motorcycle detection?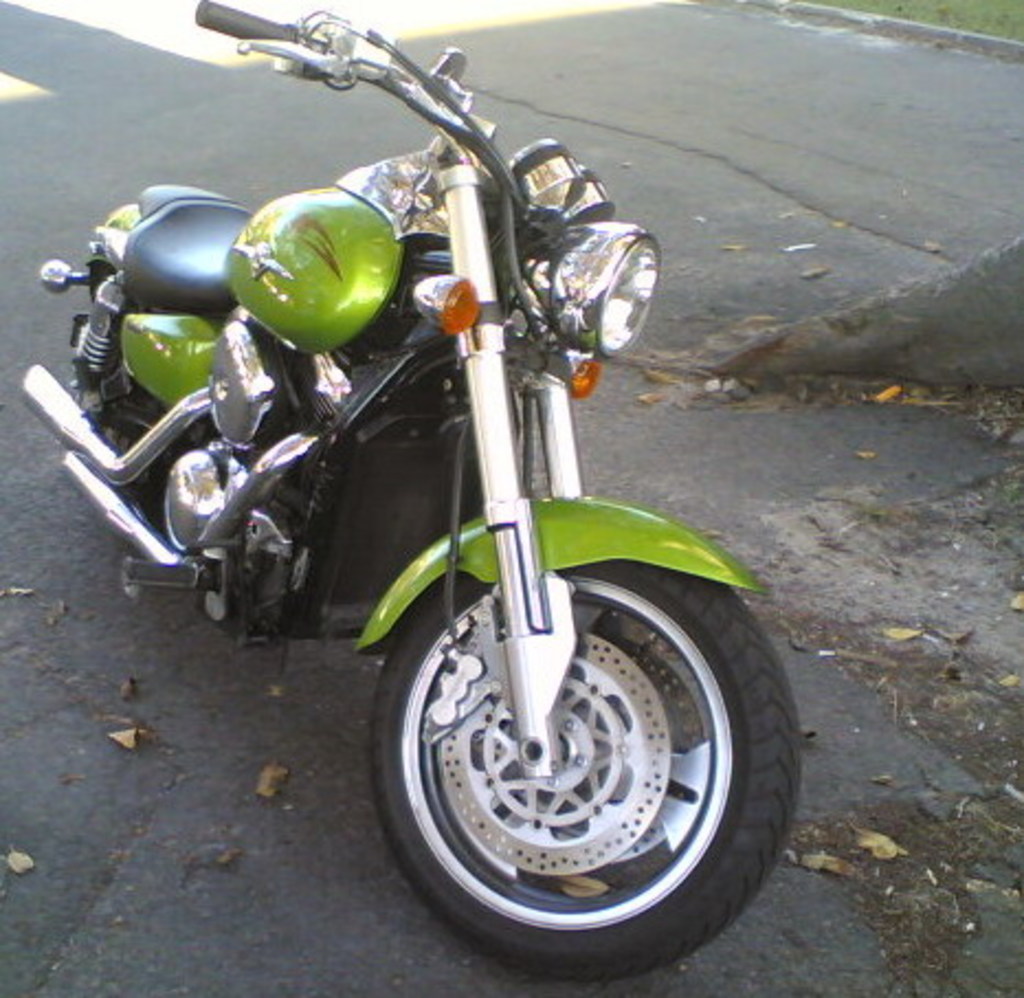
(x1=20, y1=68, x2=826, y2=919)
